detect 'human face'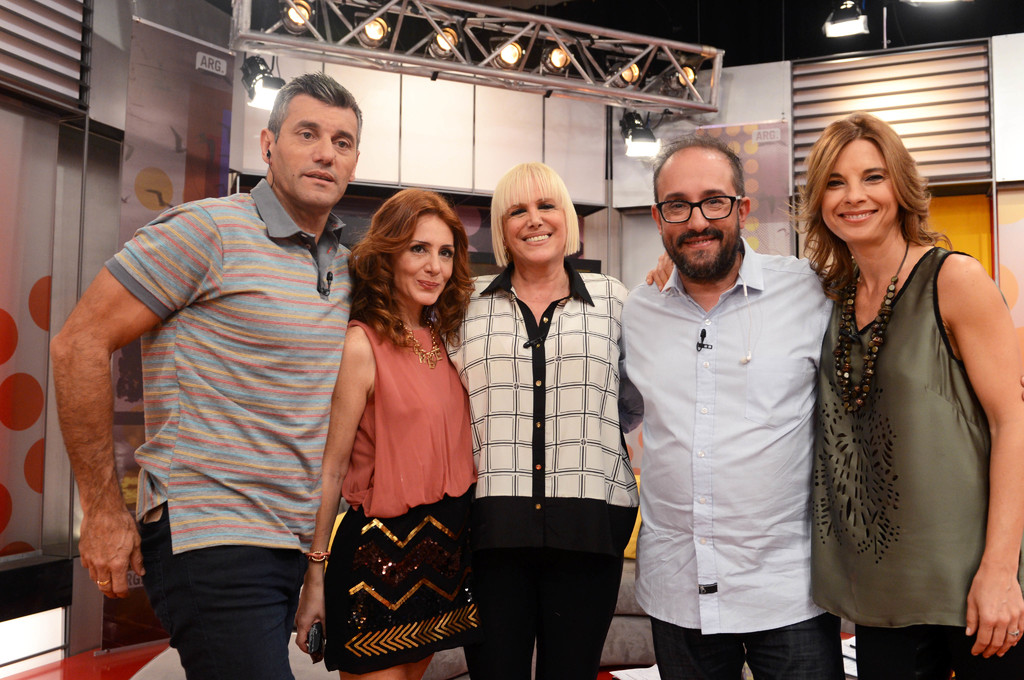
pyautogui.locateOnScreen(269, 95, 359, 207)
